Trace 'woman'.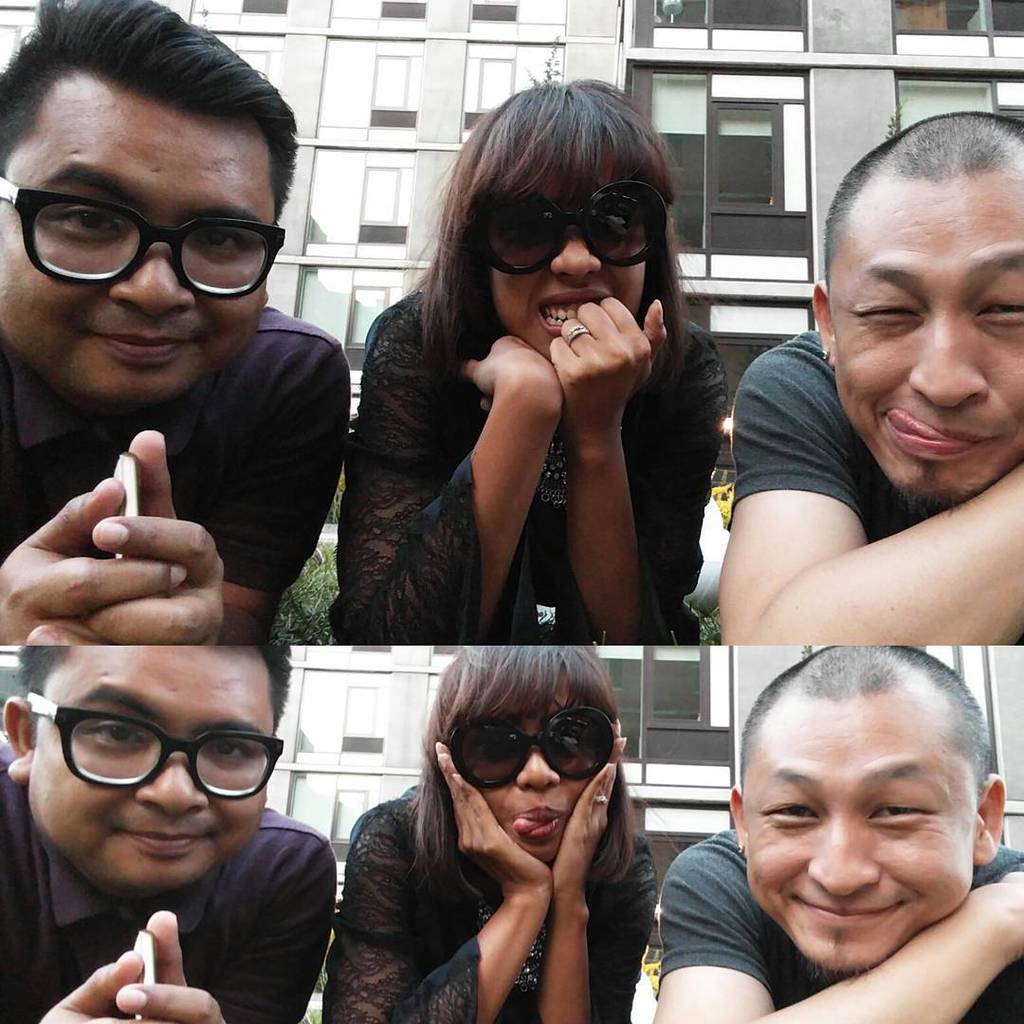
Traced to pyautogui.locateOnScreen(320, 642, 670, 1023).
